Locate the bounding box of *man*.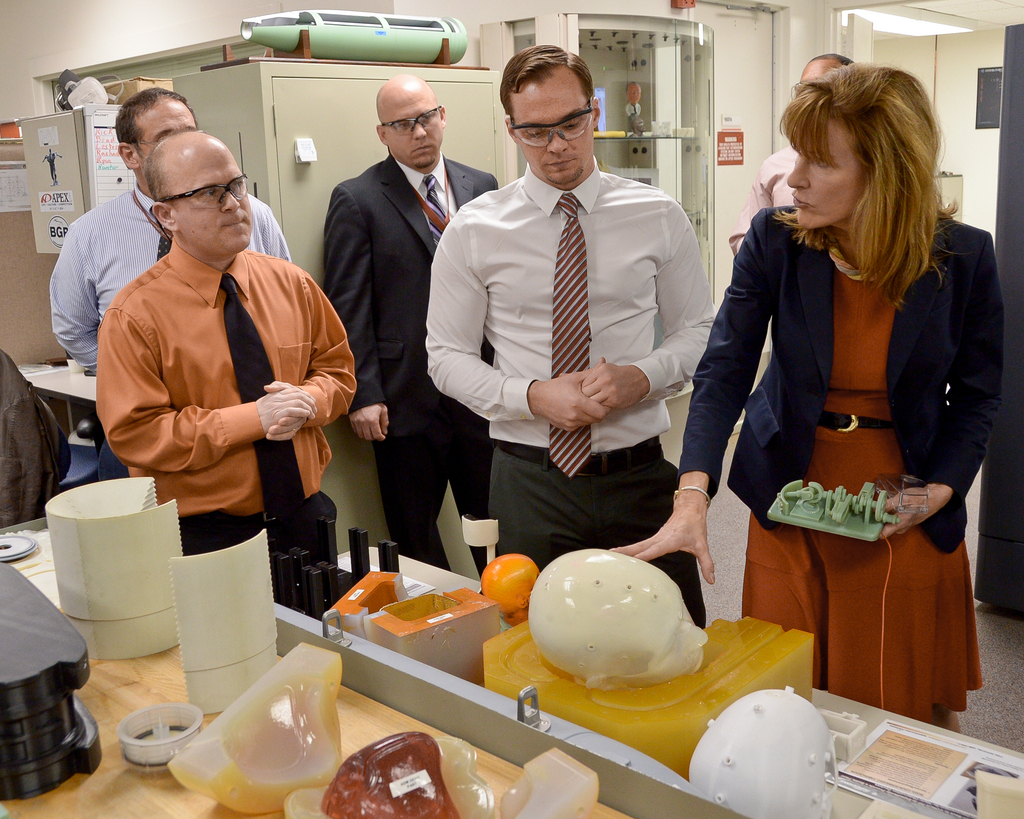
Bounding box: {"x1": 321, "y1": 76, "x2": 499, "y2": 589}.
